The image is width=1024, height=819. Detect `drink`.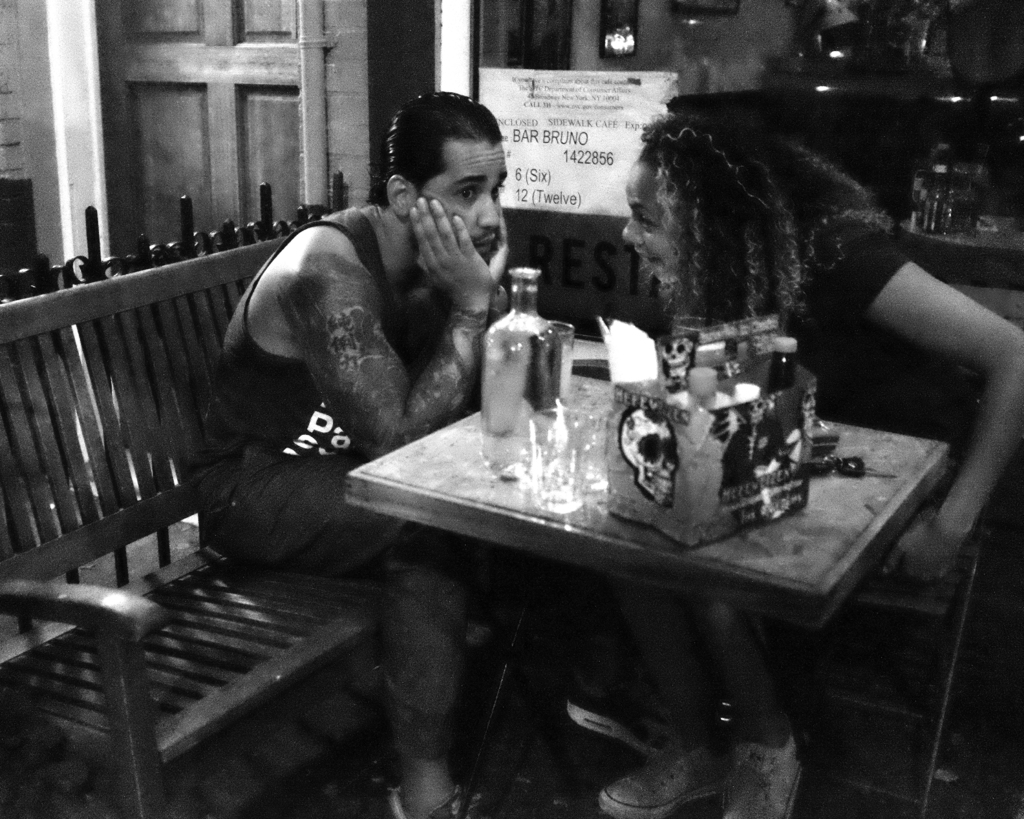
Detection: box=[488, 262, 568, 454].
